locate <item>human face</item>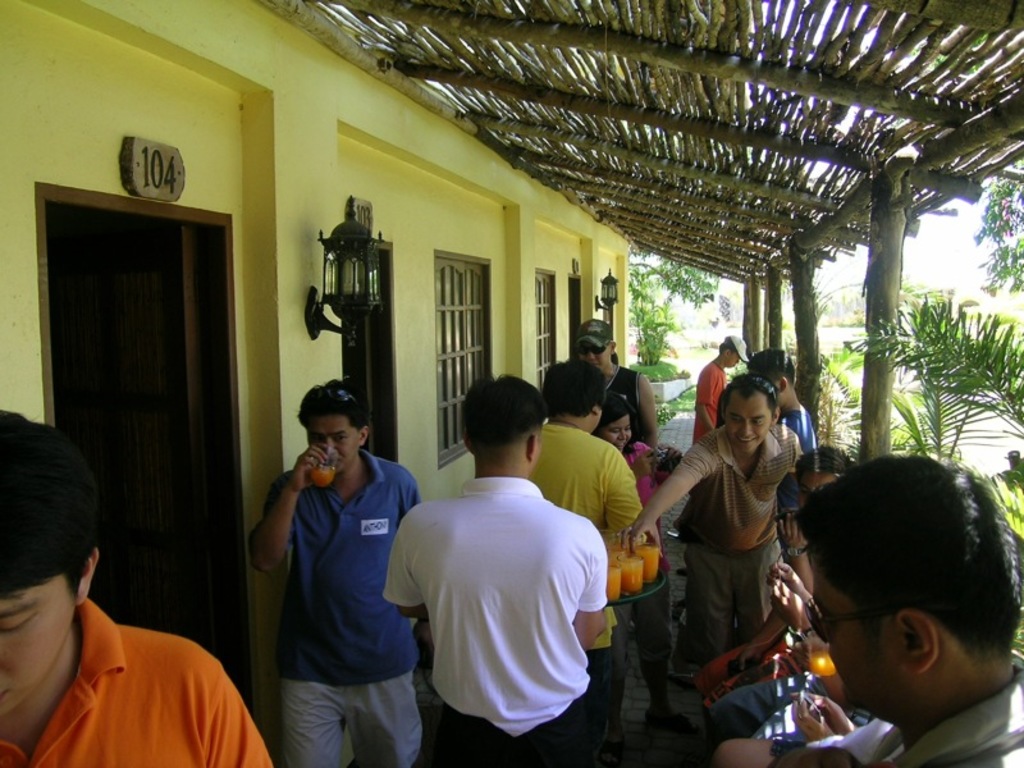
select_region(582, 347, 613, 371)
